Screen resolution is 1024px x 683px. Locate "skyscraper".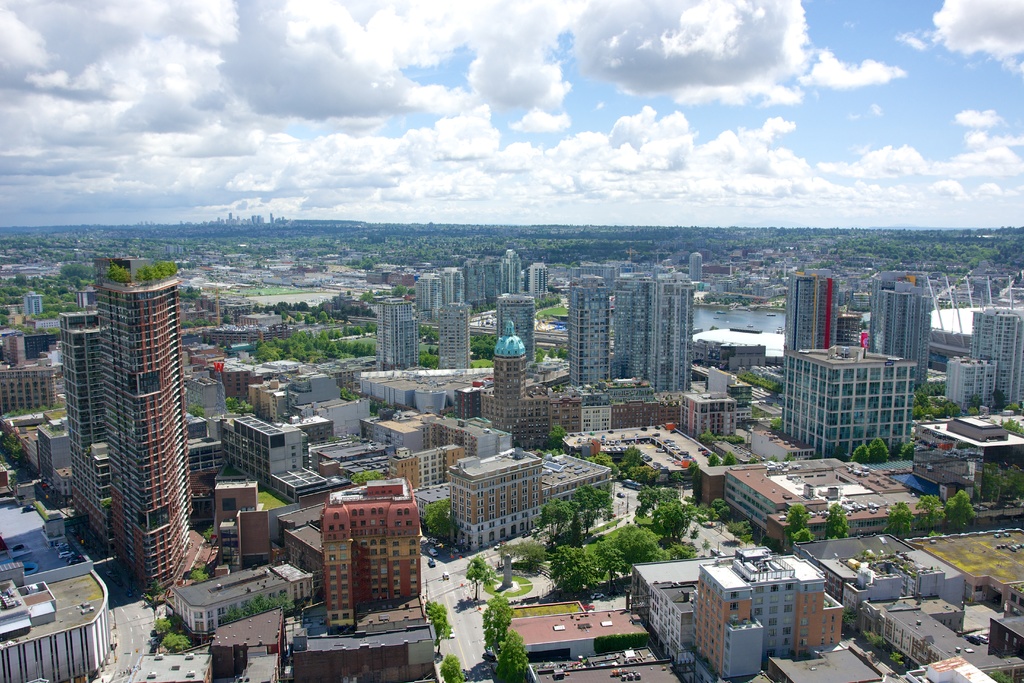
region(500, 252, 527, 293).
